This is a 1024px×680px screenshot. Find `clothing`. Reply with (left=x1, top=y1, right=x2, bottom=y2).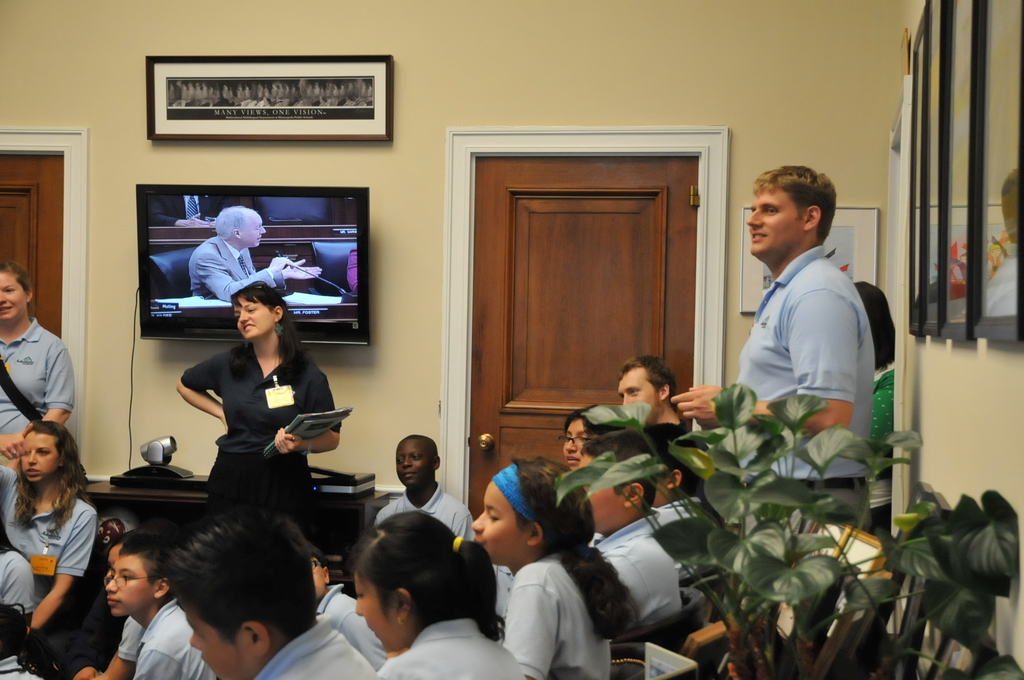
(left=0, top=467, right=97, bottom=583).
